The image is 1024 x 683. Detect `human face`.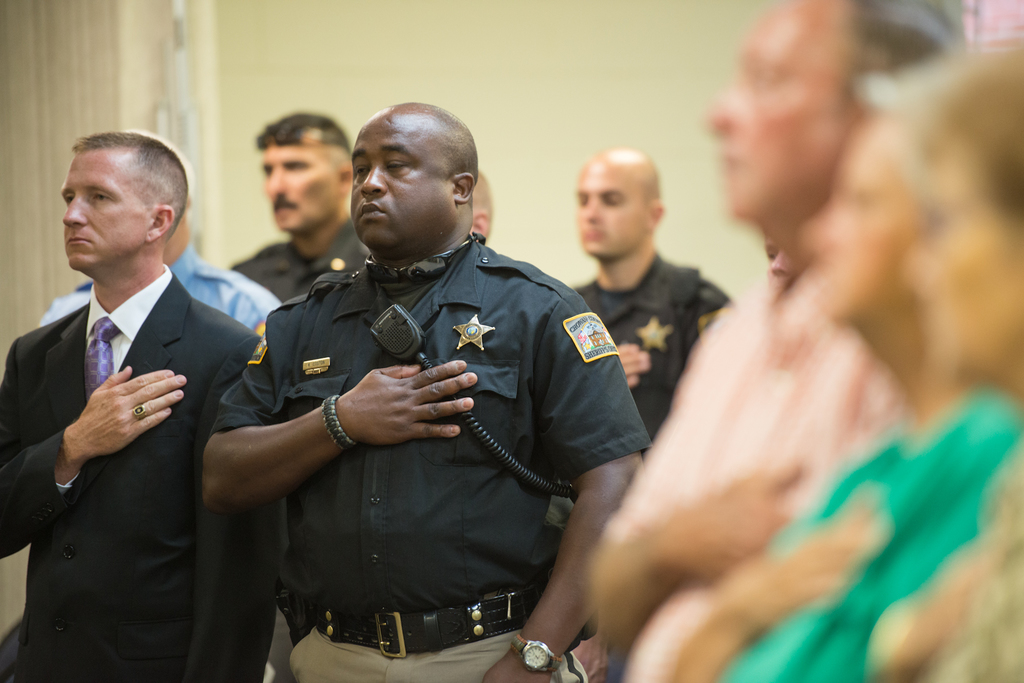
Detection: locate(575, 152, 650, 257).
